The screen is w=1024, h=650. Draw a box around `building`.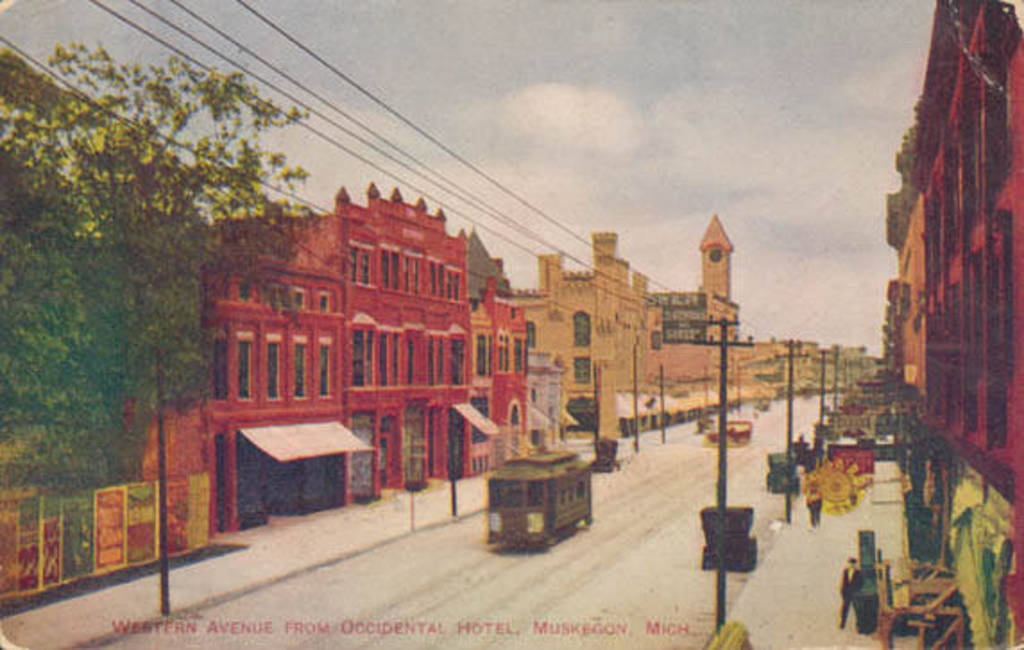
201, 179, 530, 503.
